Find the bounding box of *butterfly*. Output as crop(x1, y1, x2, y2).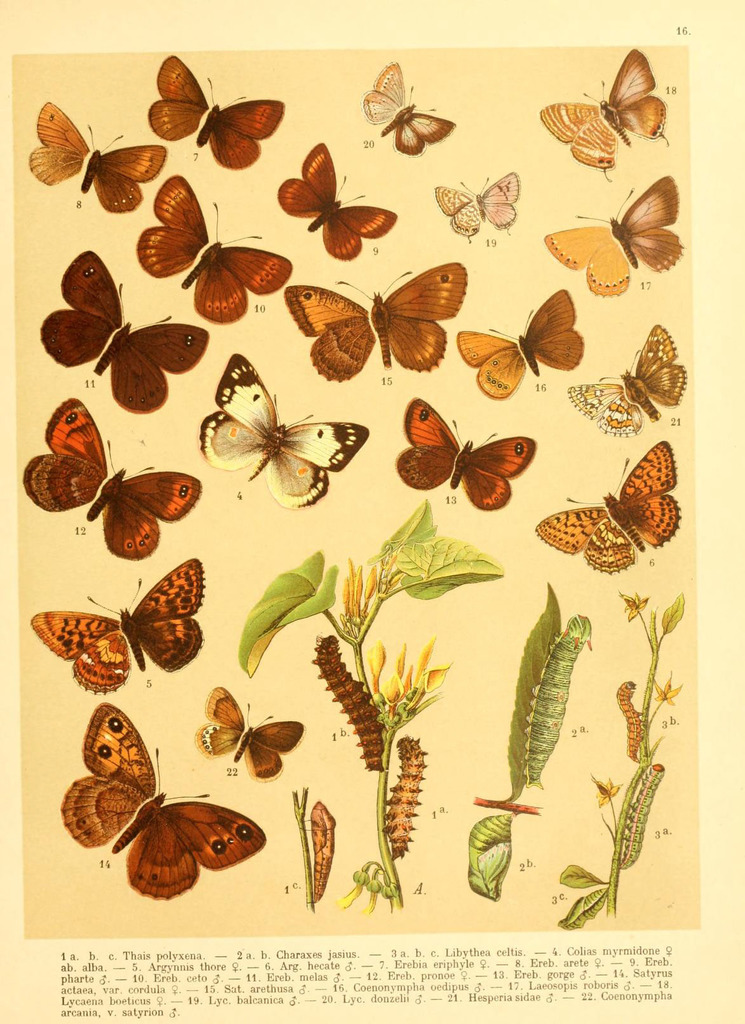
crop(360, 57, 456, 157).
